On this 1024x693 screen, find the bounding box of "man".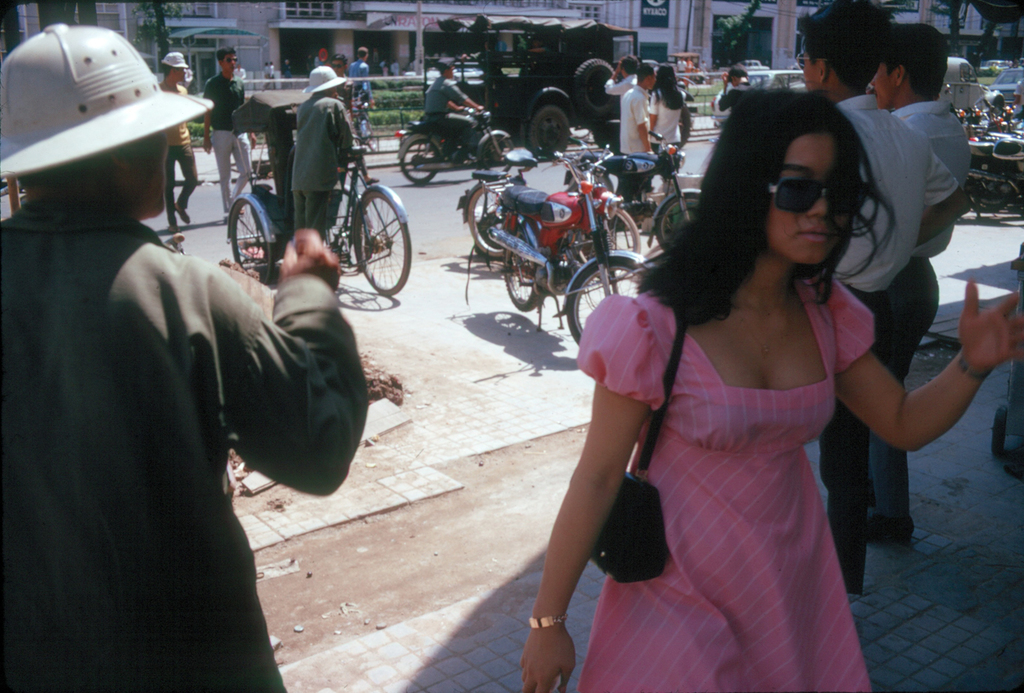
Bounding box: 292 64 351 234.
